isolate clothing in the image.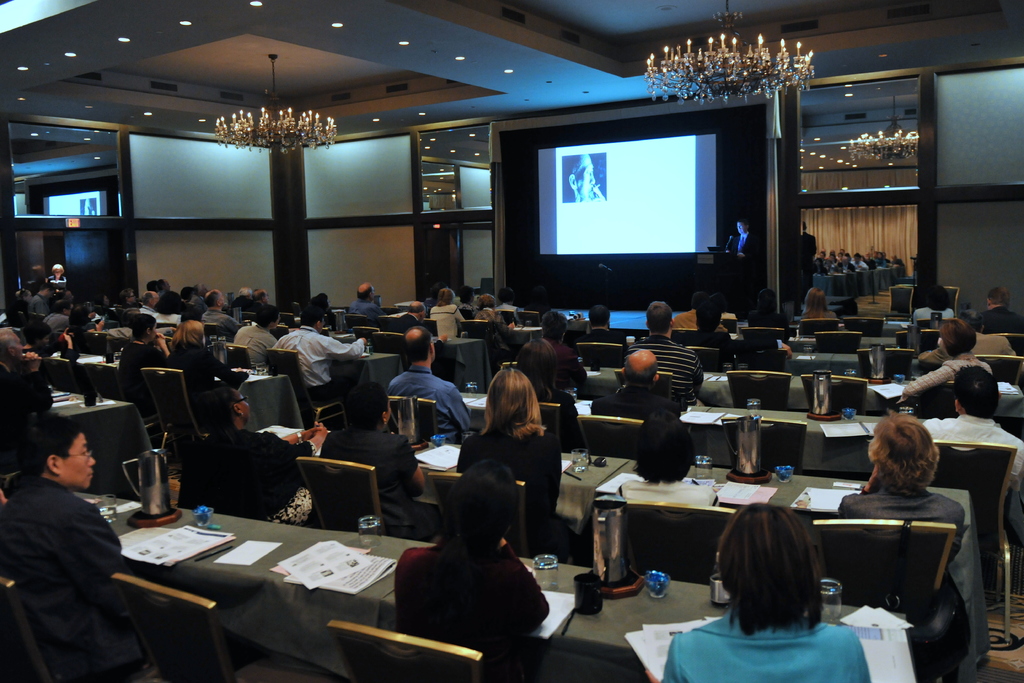
Isolated region: 148:314:174:348.
